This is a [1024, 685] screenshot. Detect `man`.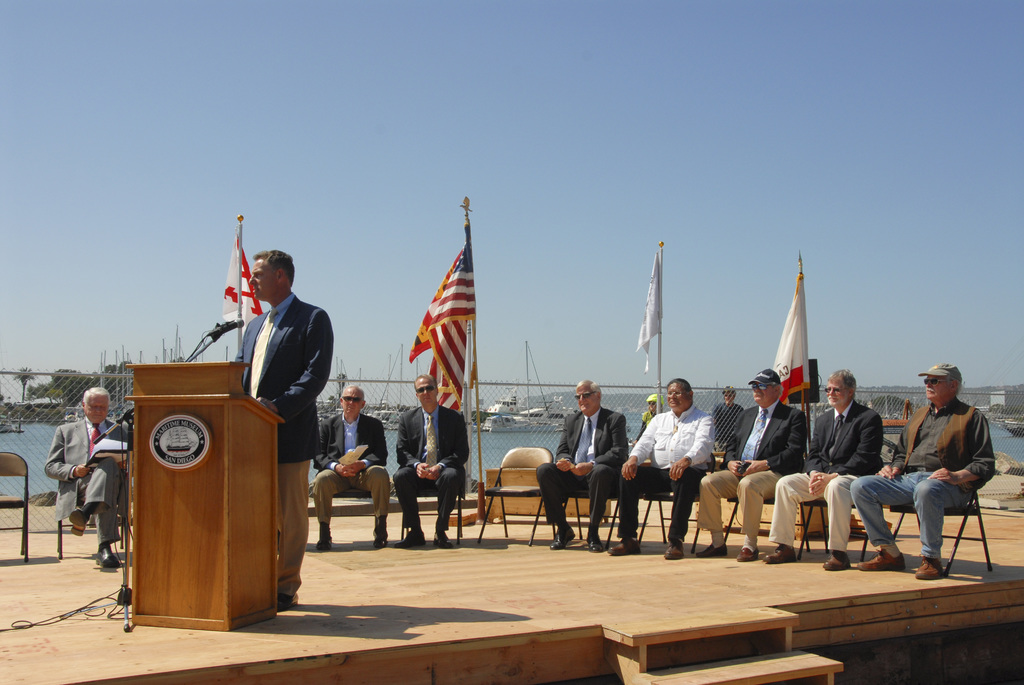
900 358 1002 585.
